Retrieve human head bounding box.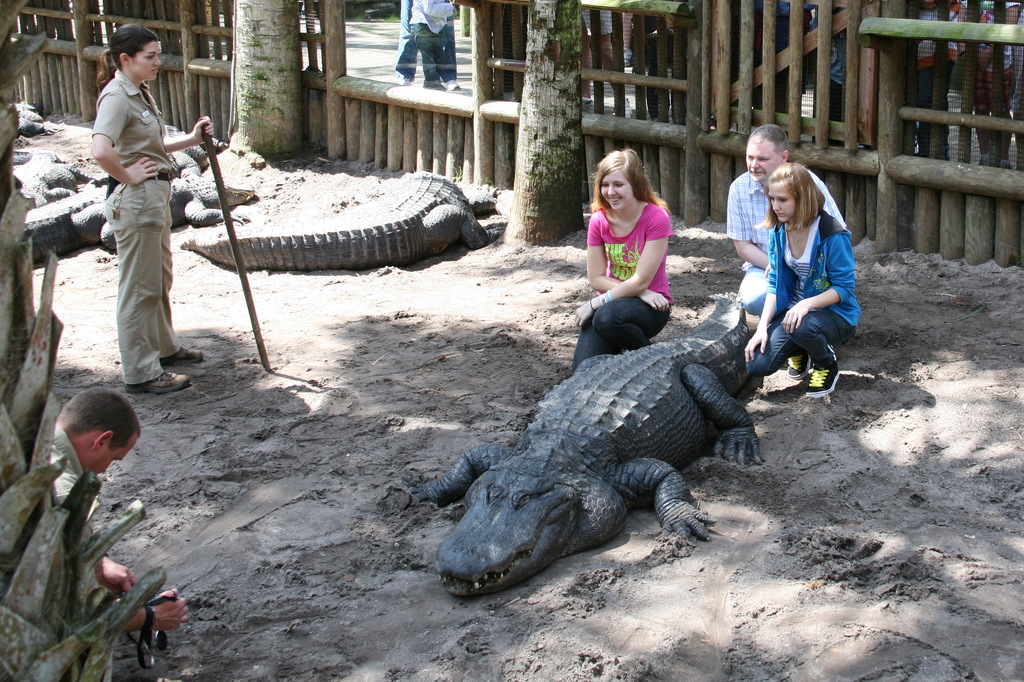
Bounding box: x1=593 y1=151 x2=642 y2=207.
